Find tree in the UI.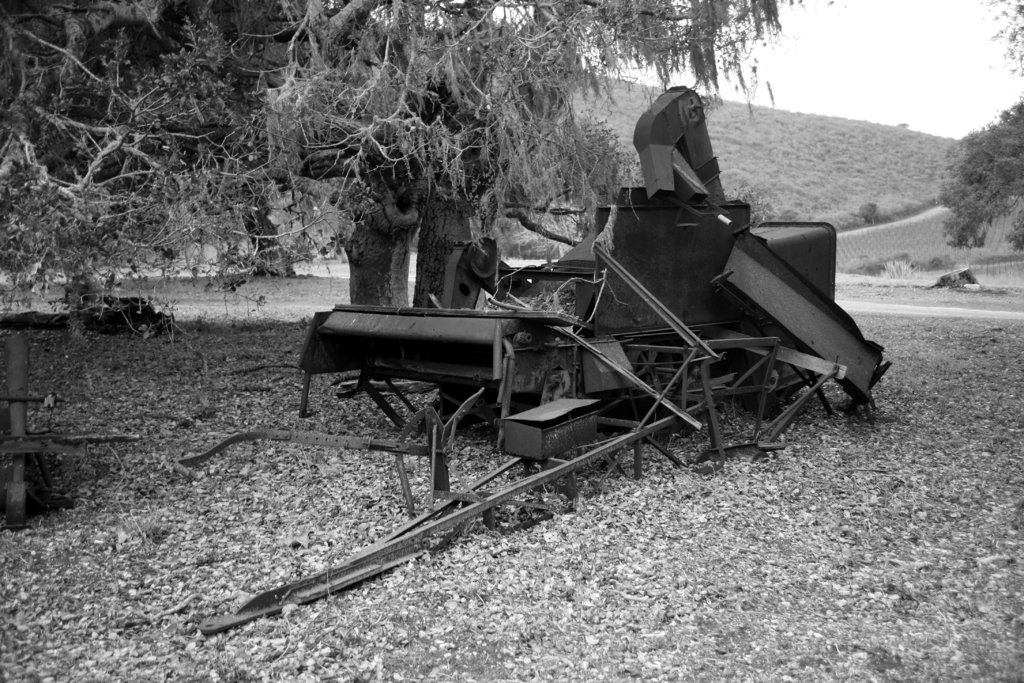
UI element at box=[277, 0, 578, 323].
